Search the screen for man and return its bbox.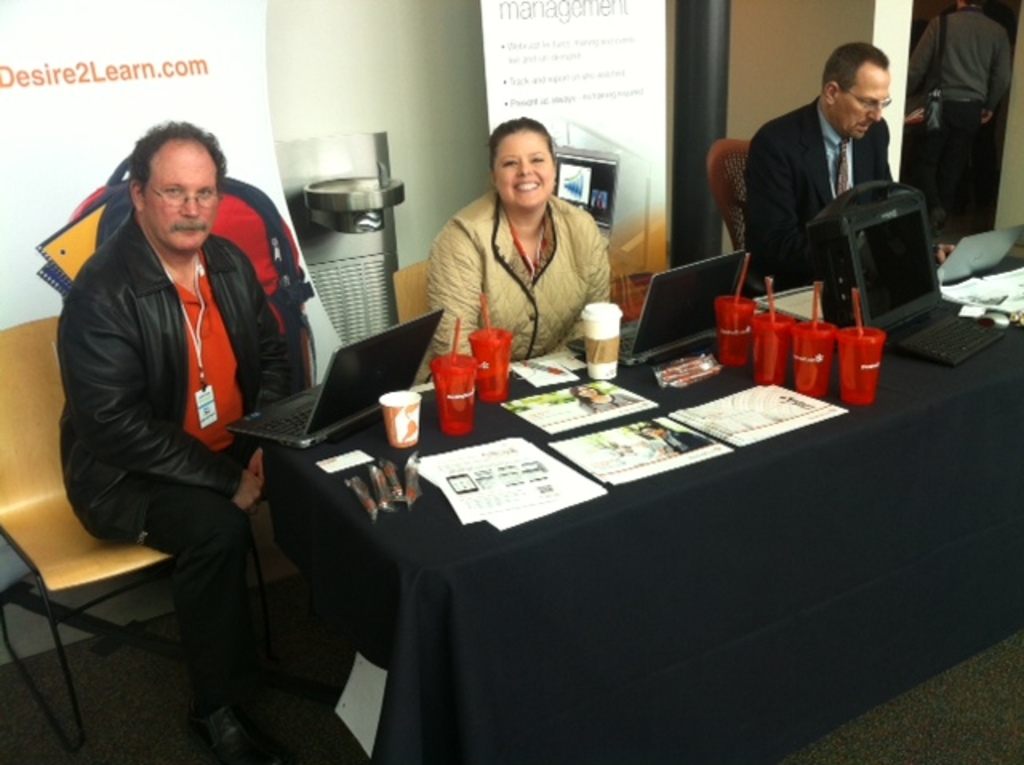
Found: region(736, 37, 931, 291).
